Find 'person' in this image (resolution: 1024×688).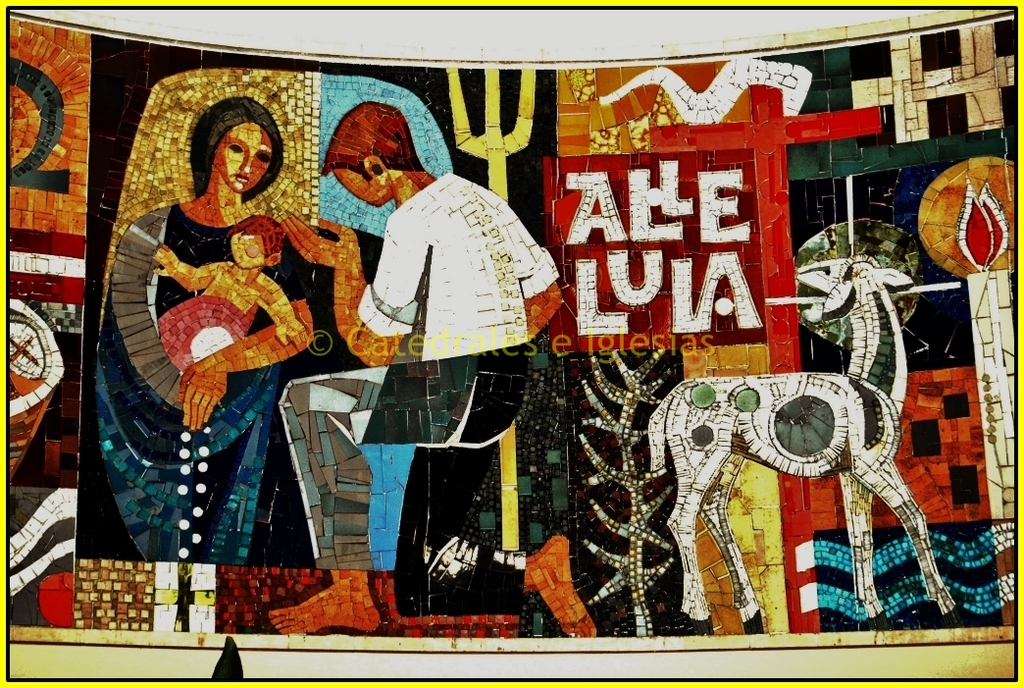
(x1=145, y1=210, x2=309, y2=372).
